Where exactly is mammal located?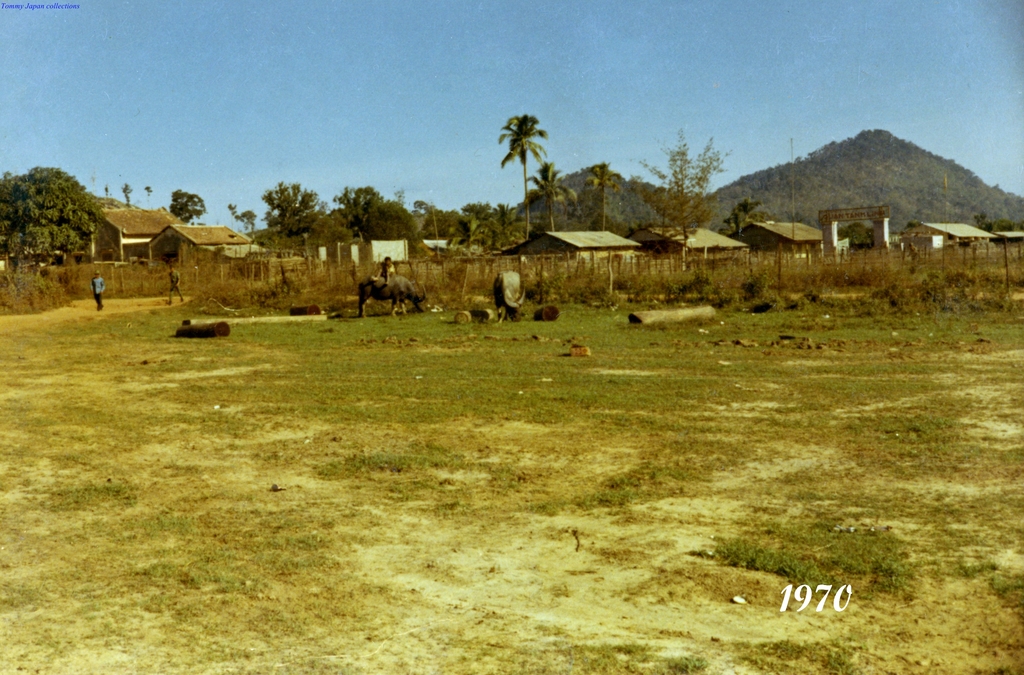
Its bounding box is <box>89,274,109,306</box>.
